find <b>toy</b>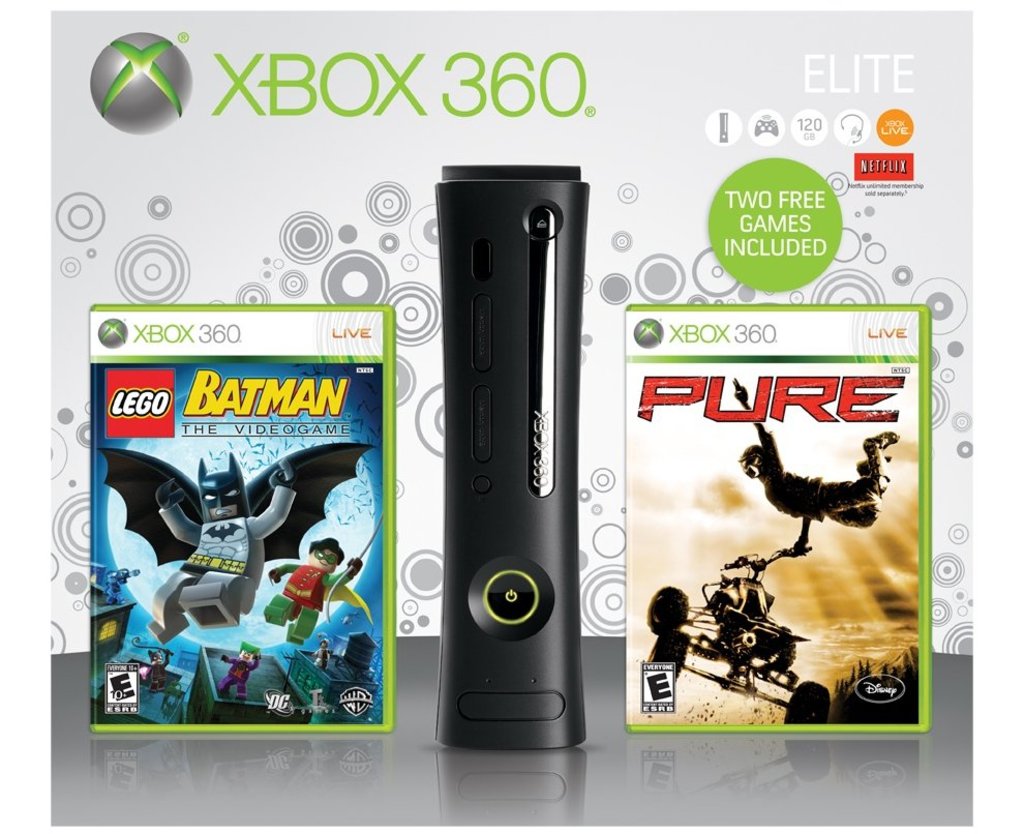
[218, 643, 264, 699]
